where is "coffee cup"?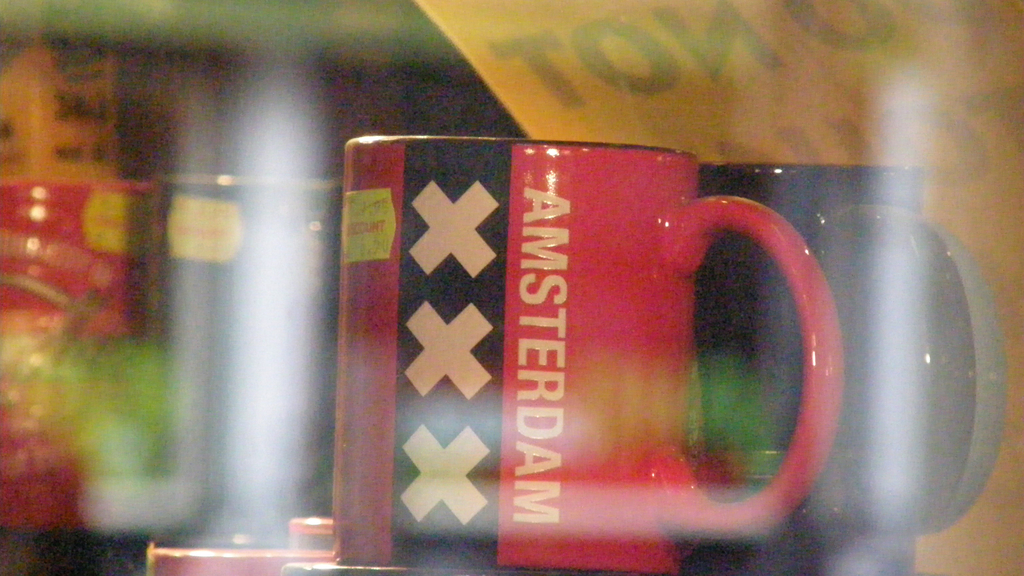
detection(696, 164, 1005, 575).
